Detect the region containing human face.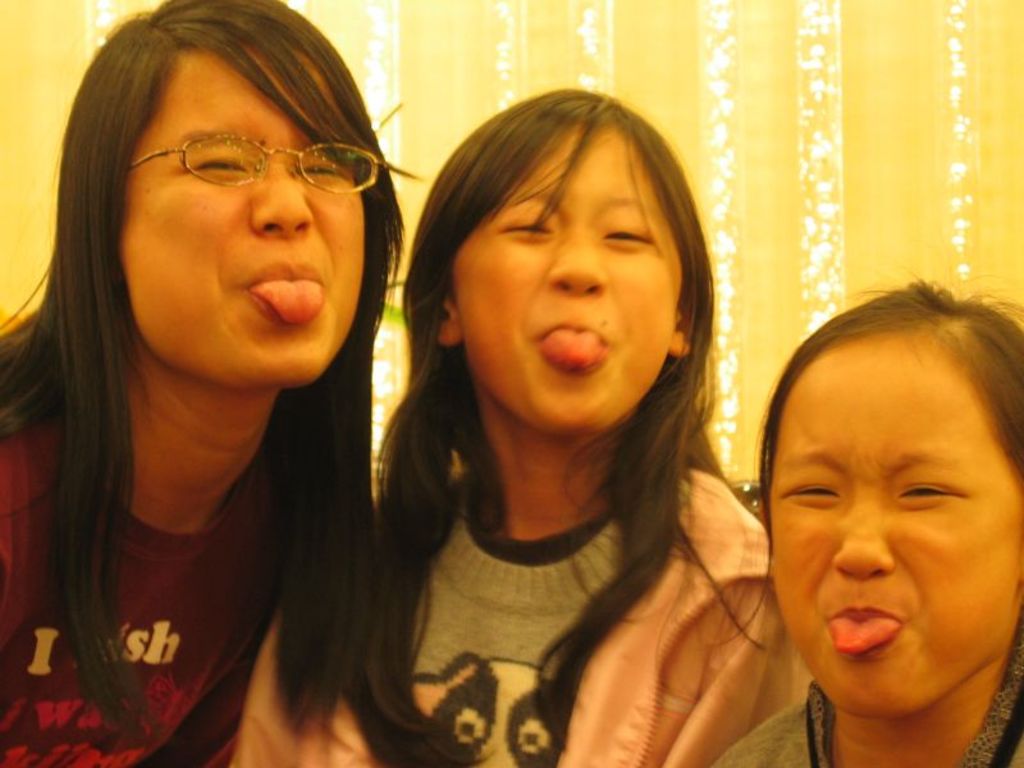
452,120,691,443.
